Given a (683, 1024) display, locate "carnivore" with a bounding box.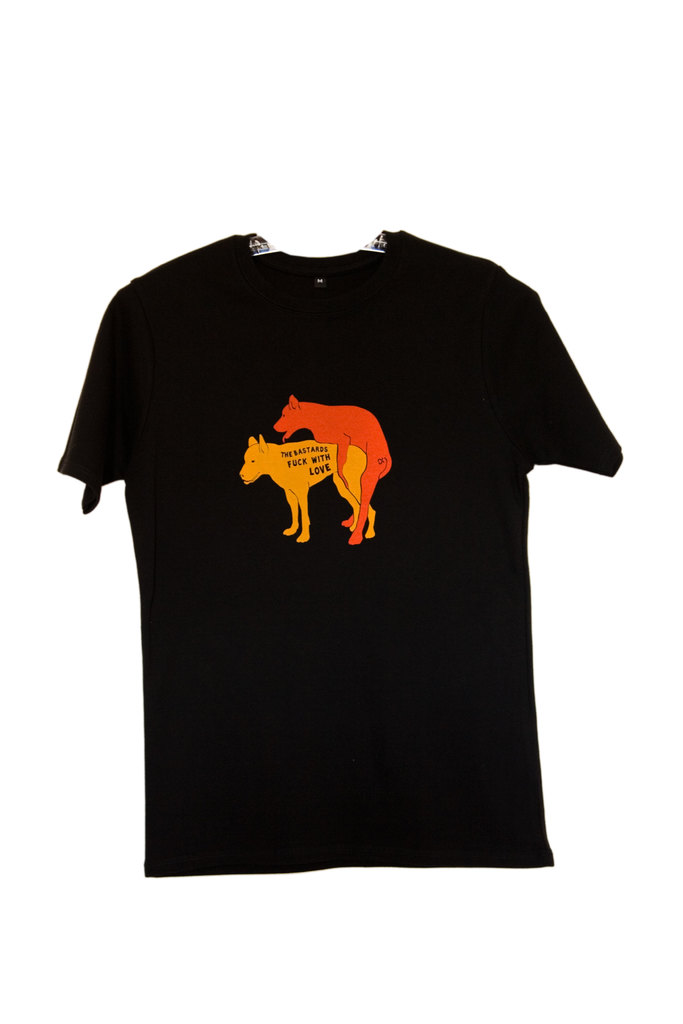
Located: [x1=274, y1=392, x2=393, y2=545].
